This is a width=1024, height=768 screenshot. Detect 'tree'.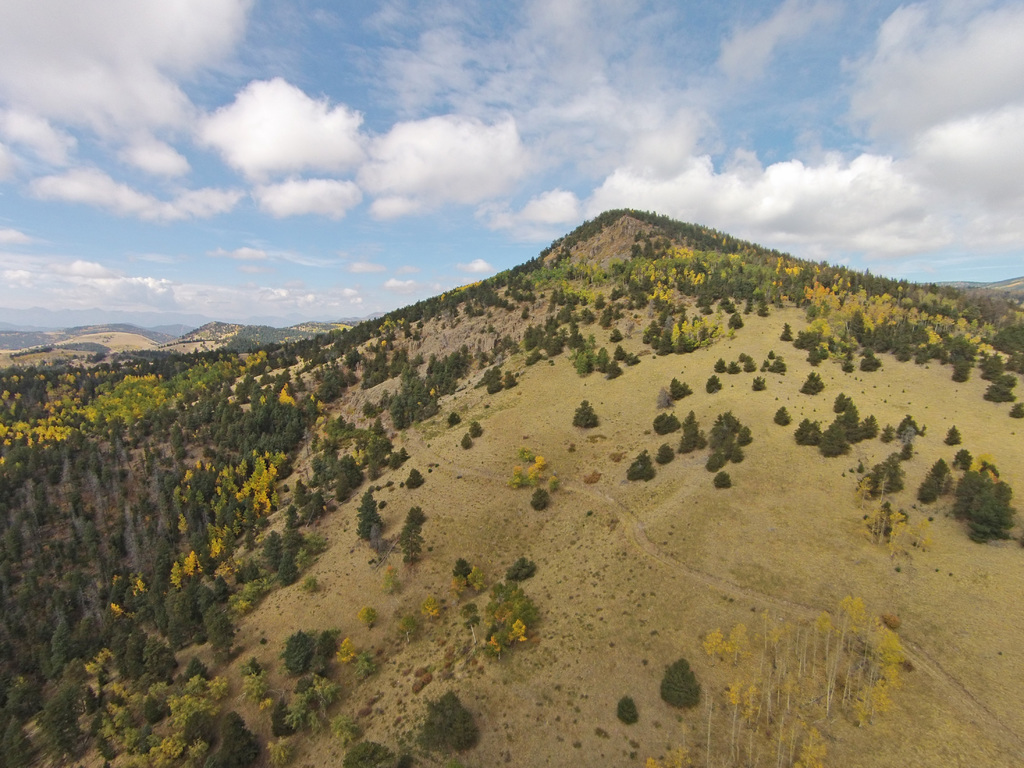
[453,557,476,590].
